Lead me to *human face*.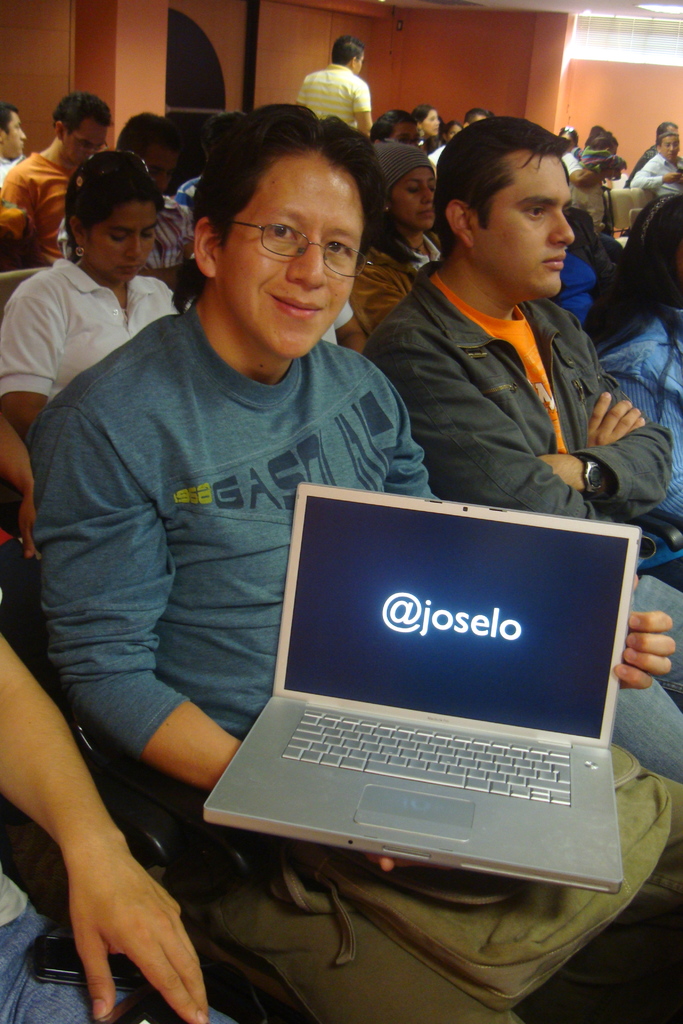
Lead to bbox=[386, 168, 437, 233].
